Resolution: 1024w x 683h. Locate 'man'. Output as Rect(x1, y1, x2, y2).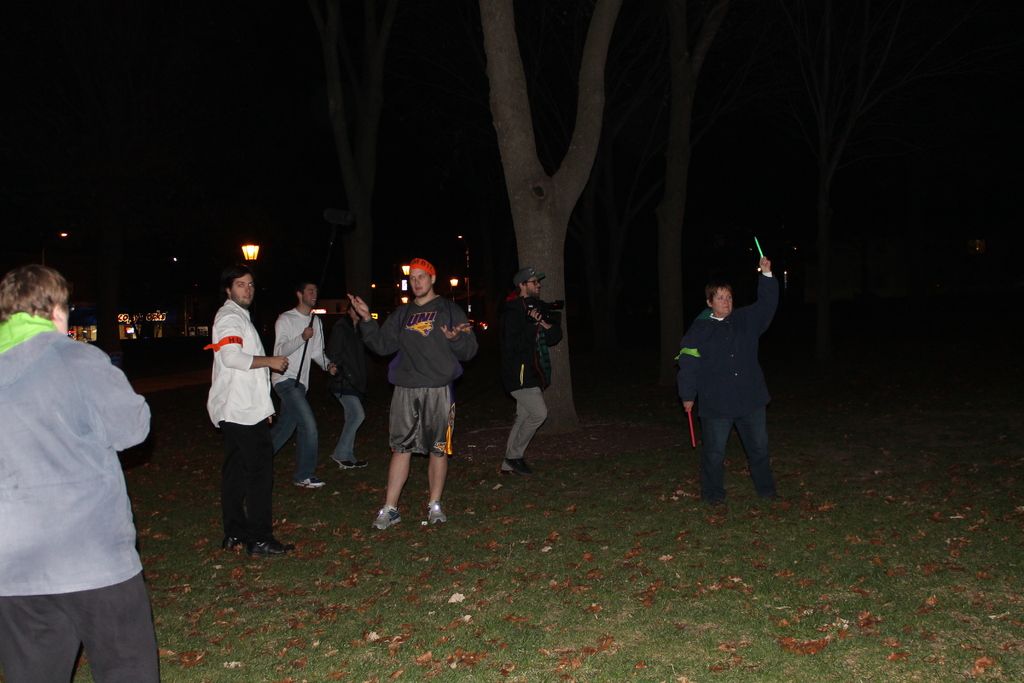
Rect(671, 256, 783, 509).
